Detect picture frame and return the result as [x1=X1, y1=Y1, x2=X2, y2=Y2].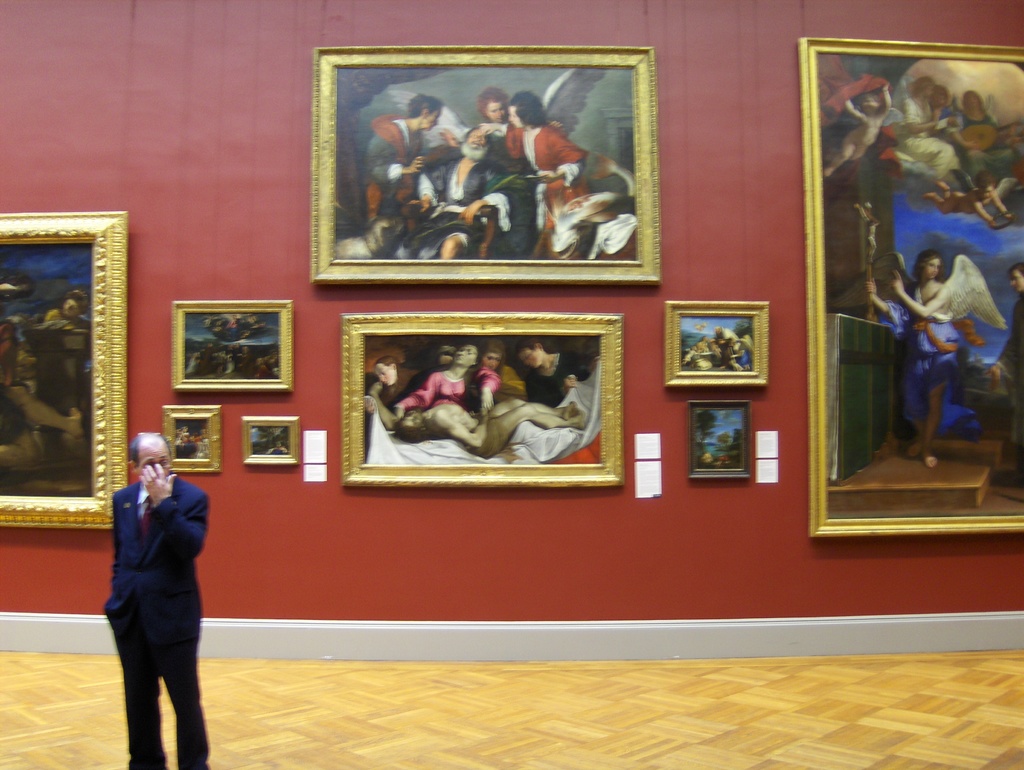
[x1=162, y1=406, x2=221, y2=469].
